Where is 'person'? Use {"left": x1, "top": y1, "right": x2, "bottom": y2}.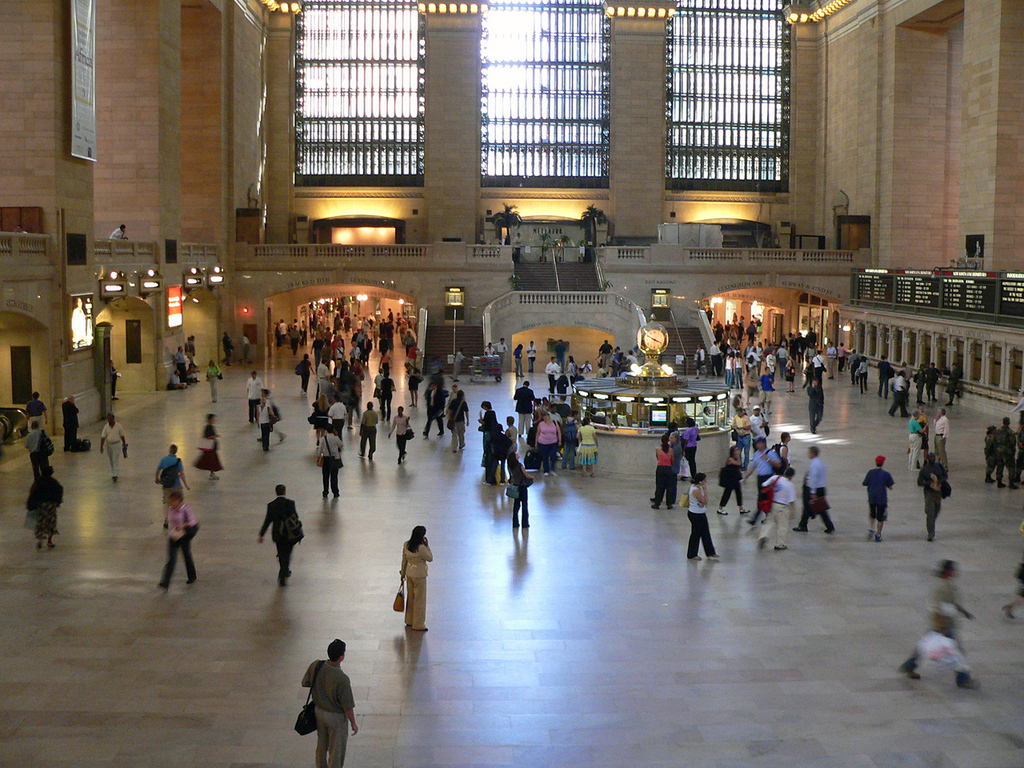
{"left": 679, "top": 471, "right": 714, "bottom": 559}.
